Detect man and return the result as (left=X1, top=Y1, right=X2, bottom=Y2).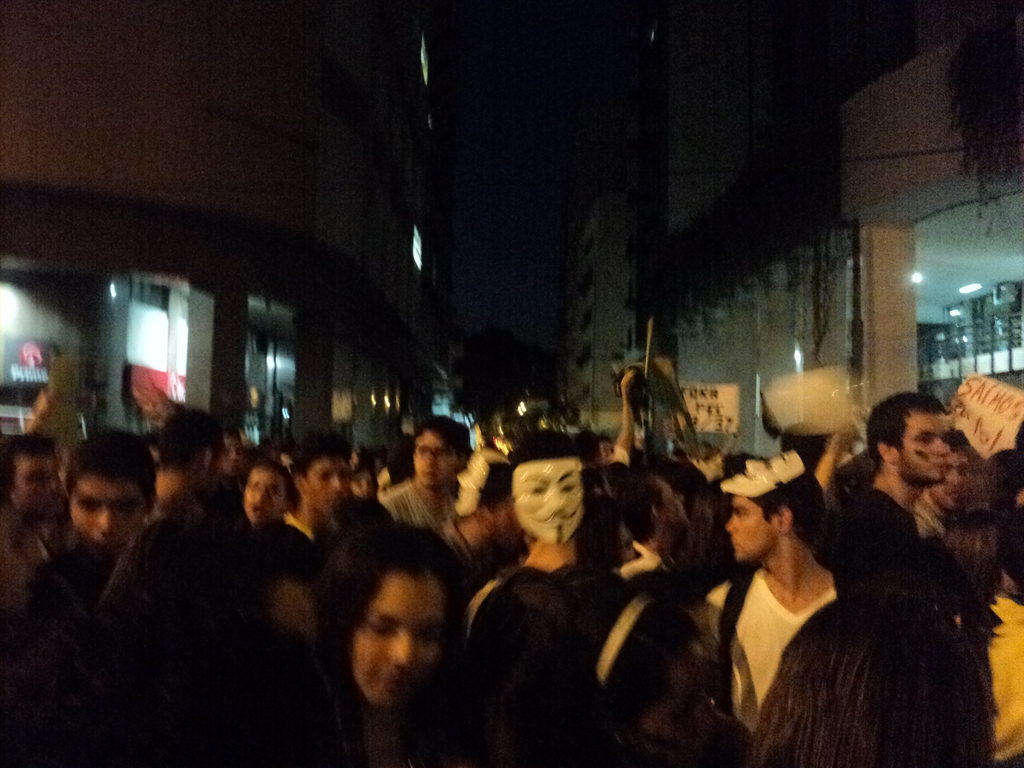
(left=708, top=451, right=833, bottom=726).
